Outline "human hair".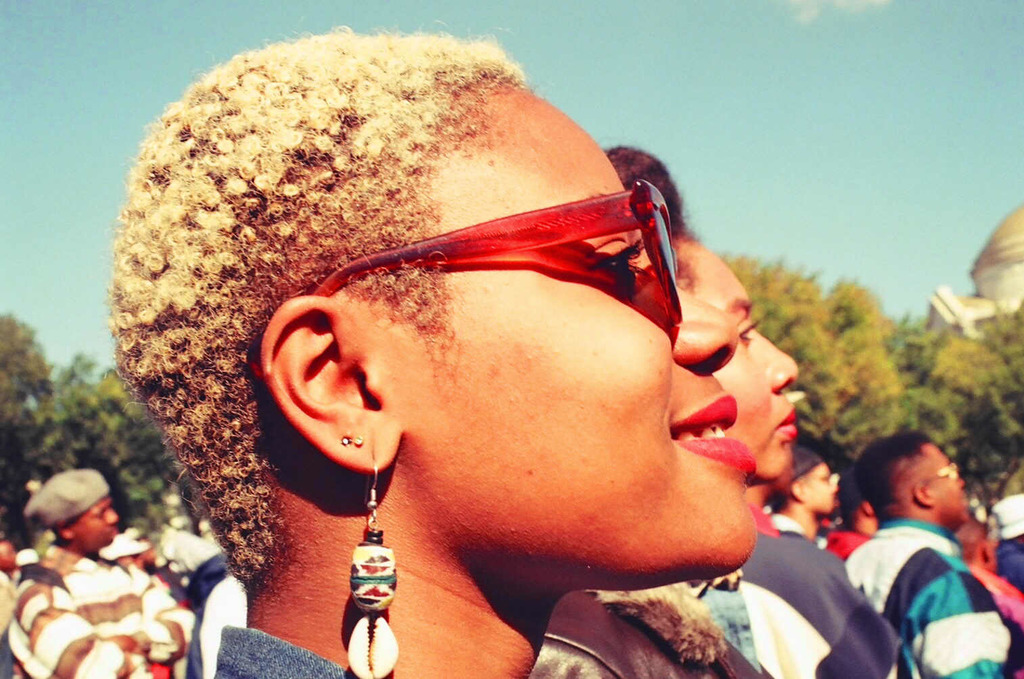
Outline: <bbox>106, 18, 540, 599</bbox>.
